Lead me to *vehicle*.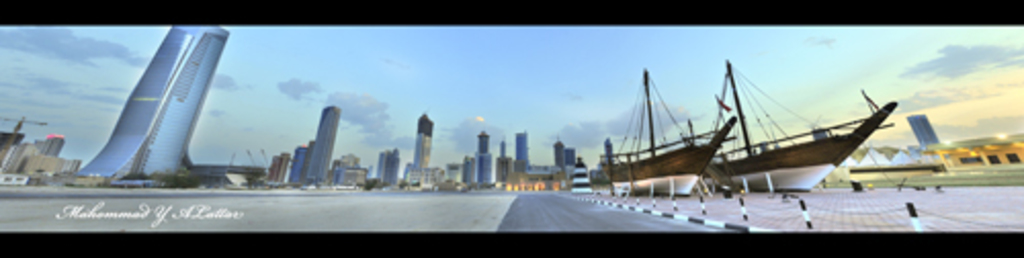
Lead to bbox(575, 59, 729, 203).
